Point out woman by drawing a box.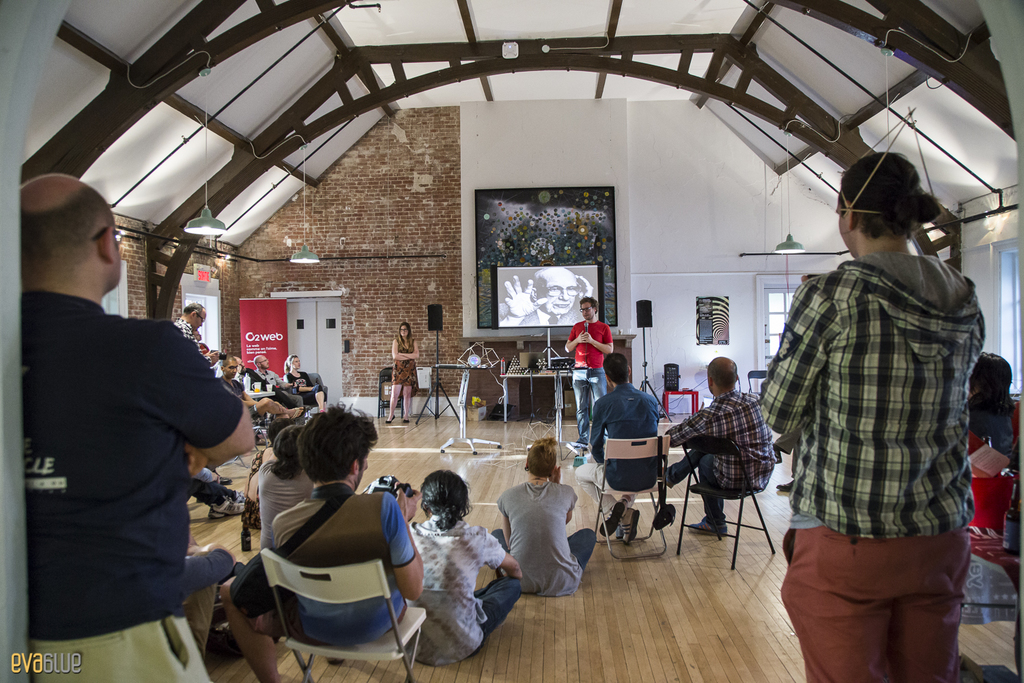
Rect(967, 351, 1019, 462).
